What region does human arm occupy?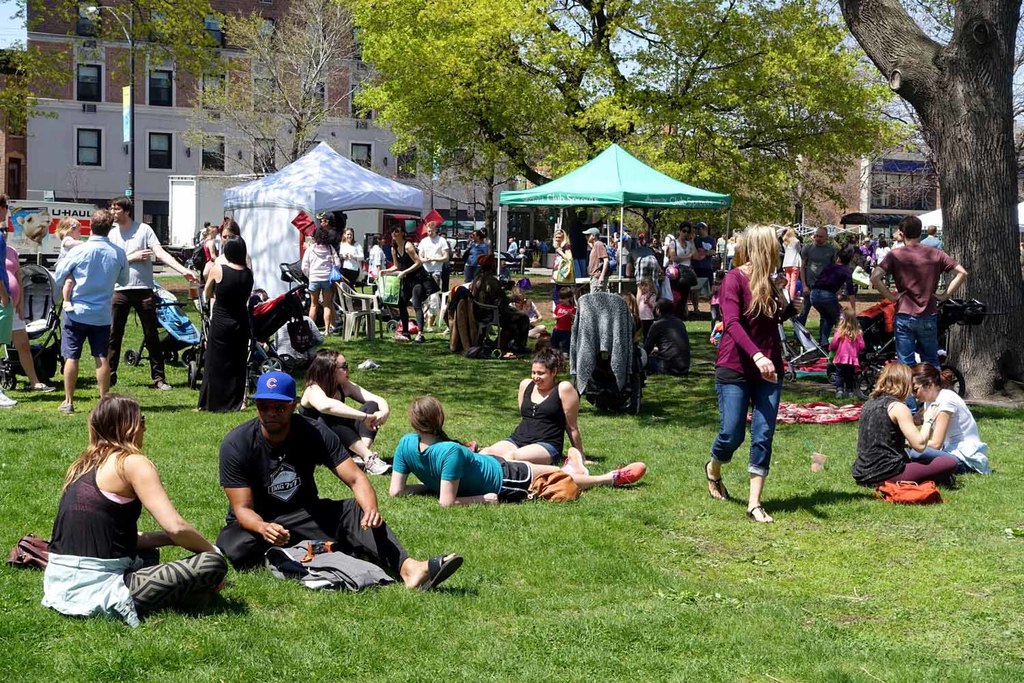
detection(690, 233, 696, 259).
